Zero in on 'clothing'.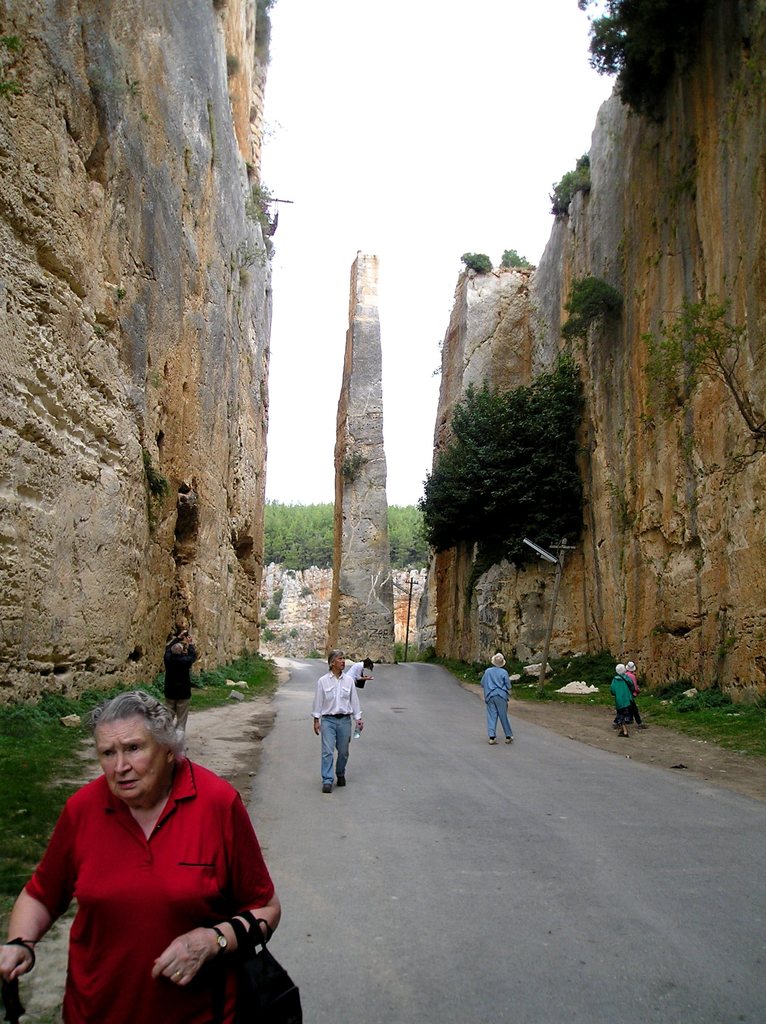
Zeroed in: (left=156, top=641, right=196, bottom=741).
